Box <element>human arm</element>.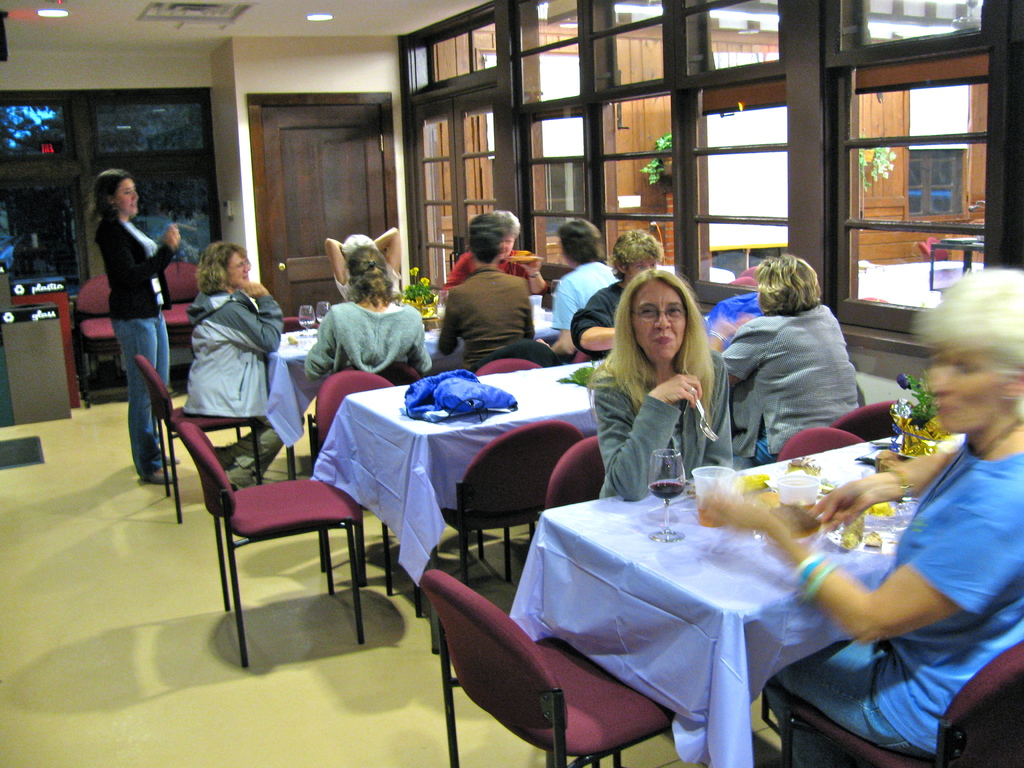
(x1=801, y1=483, x2=996, y2=690).
